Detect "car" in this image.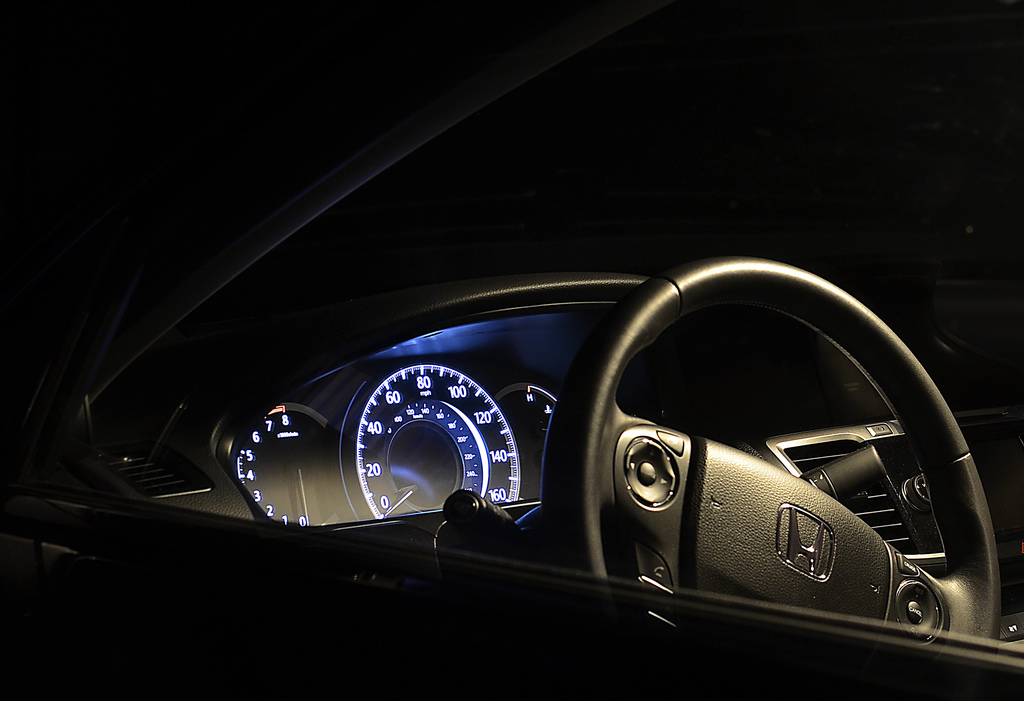
Detection: select_region(0, 3, 1023, 700).
